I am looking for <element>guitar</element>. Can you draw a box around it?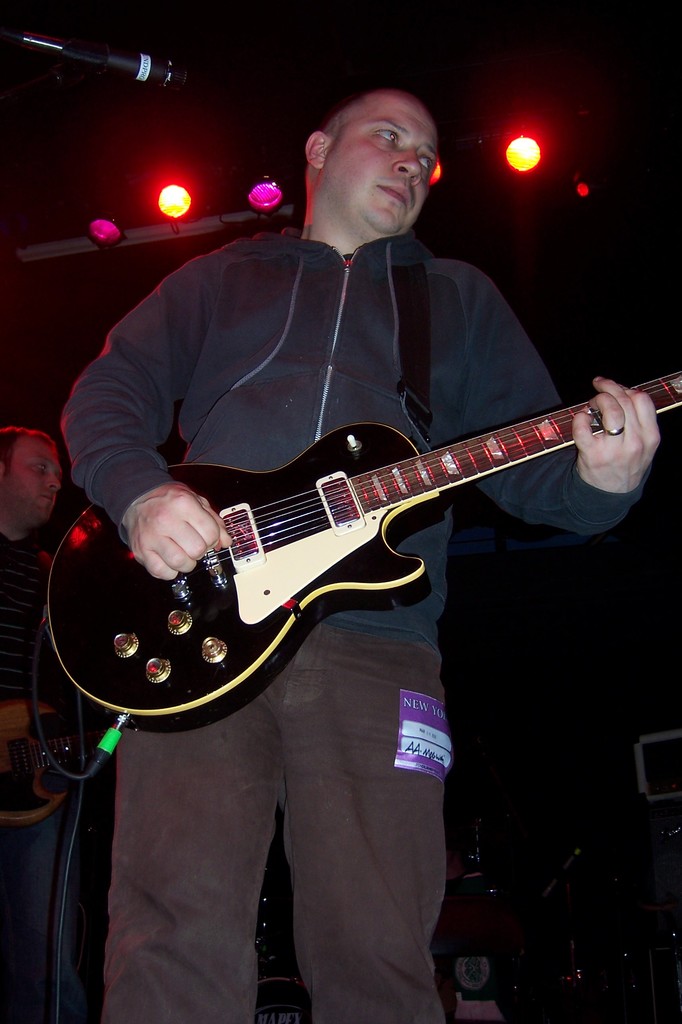
Sure, the bounding box is 42, 370, 681, 734.
